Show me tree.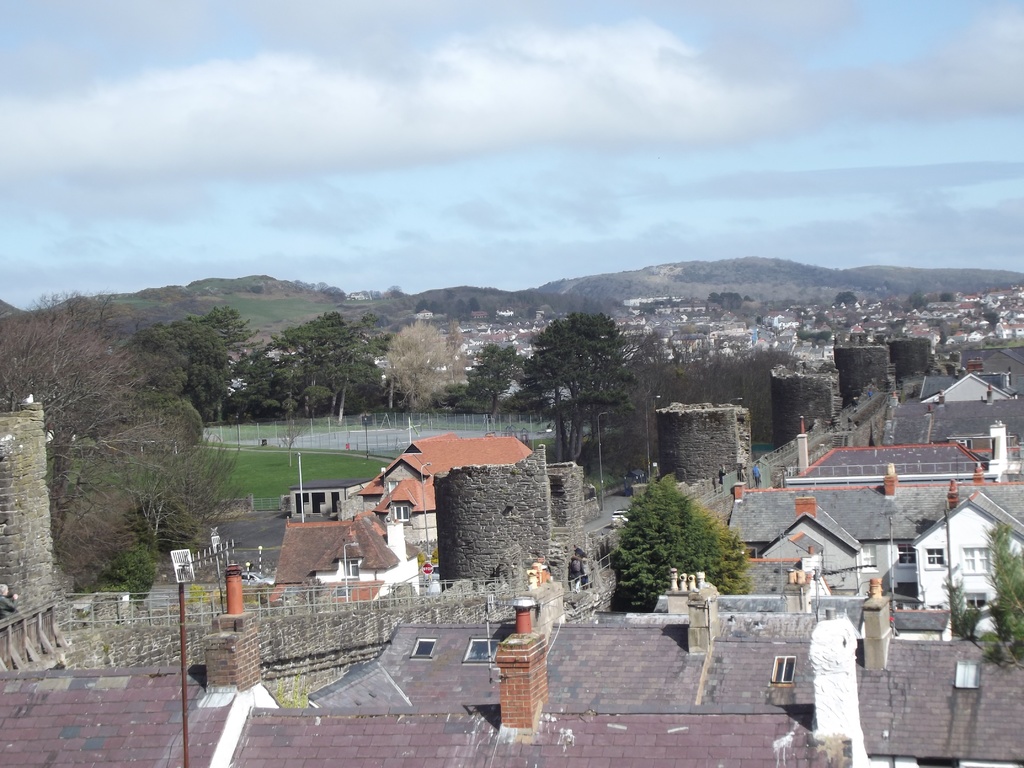
tree is here: (374, 316, 484, 410).
